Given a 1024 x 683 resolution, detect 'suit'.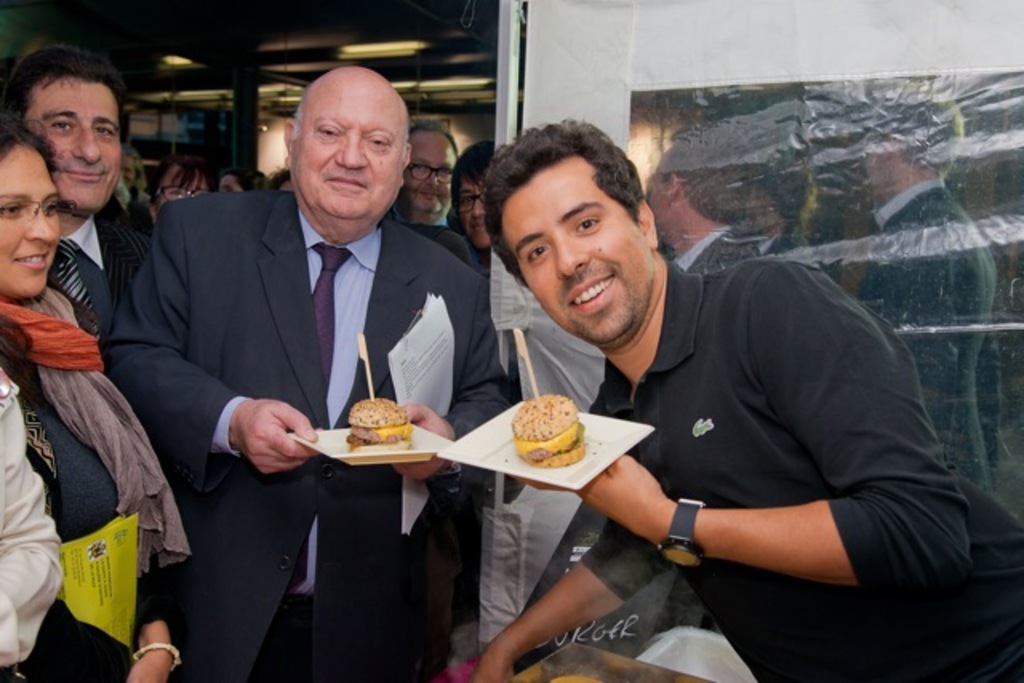
bbox=(394, 208, 480, 264).
